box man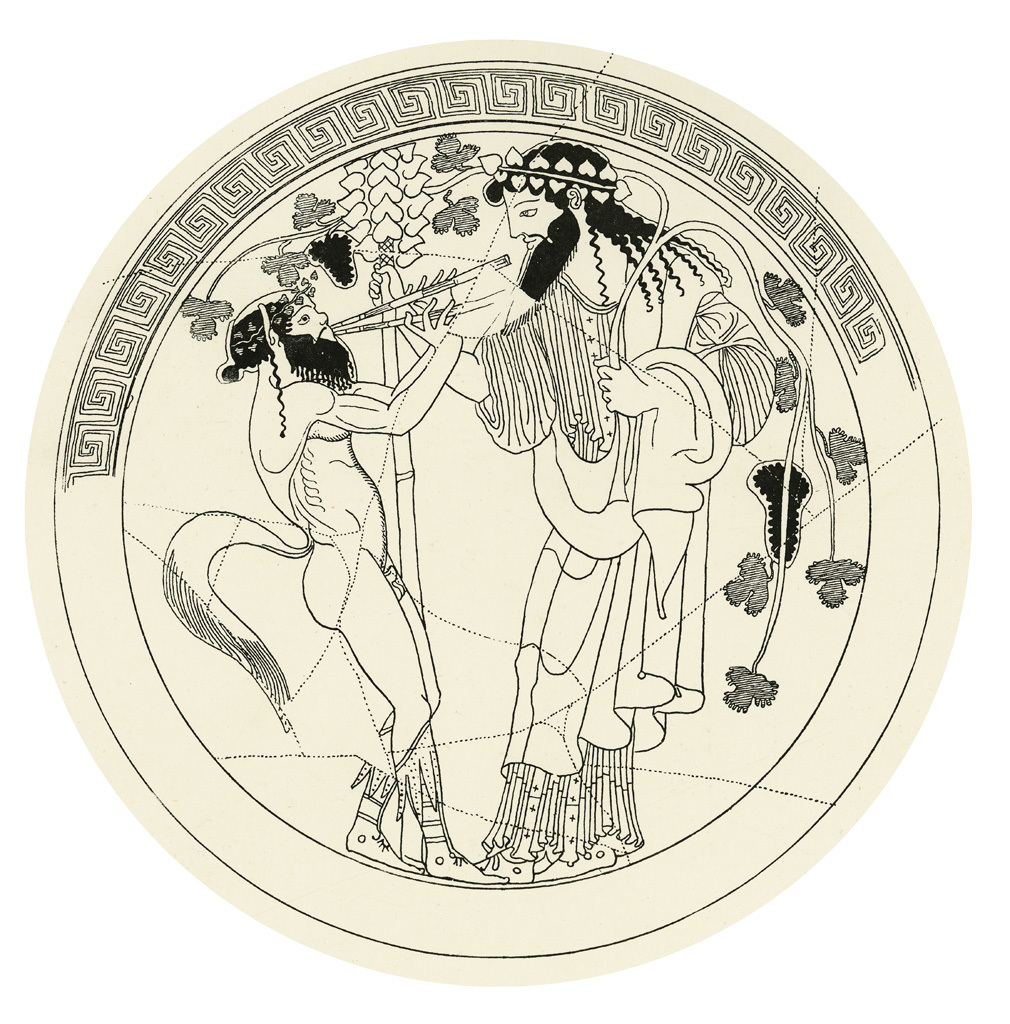
371:149:785:881
